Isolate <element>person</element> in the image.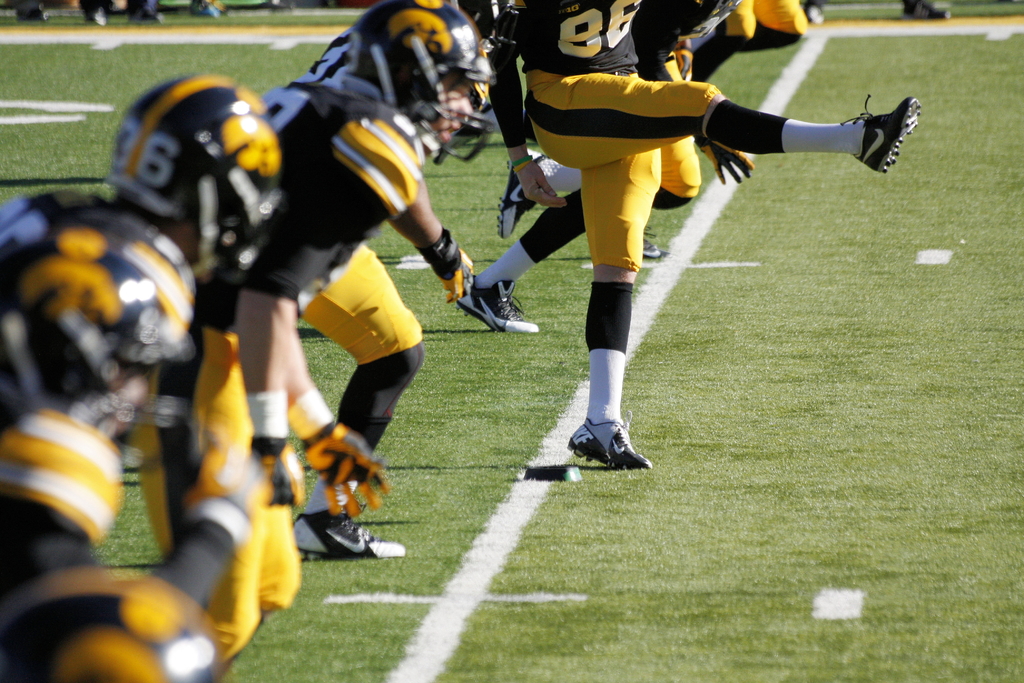
Isolated region: x1=504, y1=36, x2=883, y2=457.
